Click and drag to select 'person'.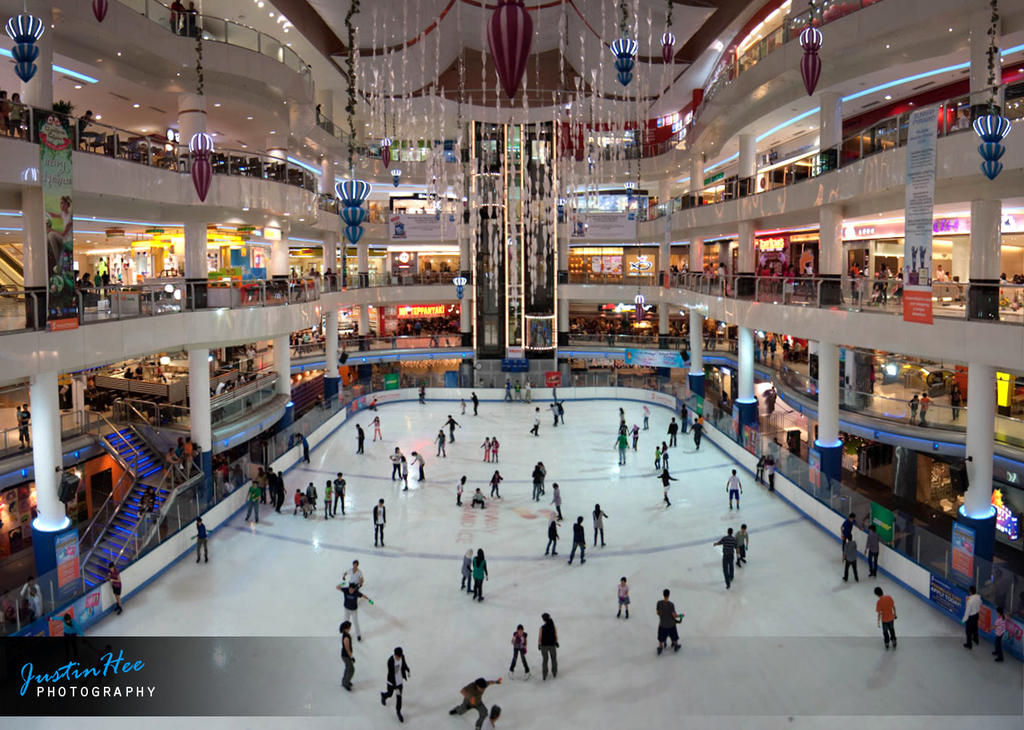
Selection: [x1=103, y1=558, x2=133, y2=619].
